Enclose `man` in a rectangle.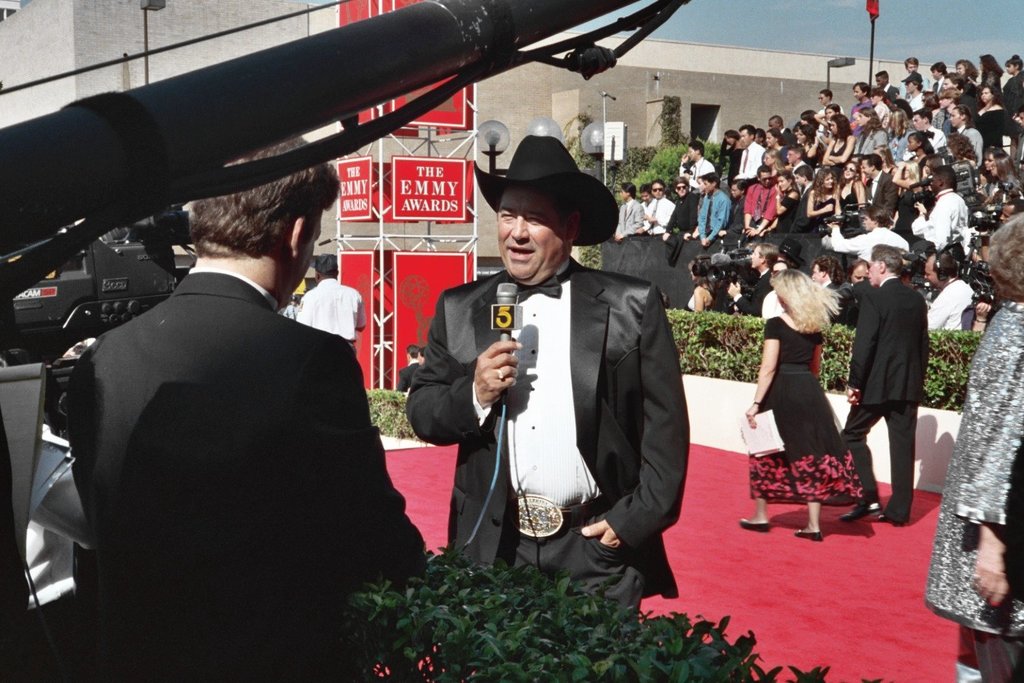
<region>838, 247, 933, 522</region>.
